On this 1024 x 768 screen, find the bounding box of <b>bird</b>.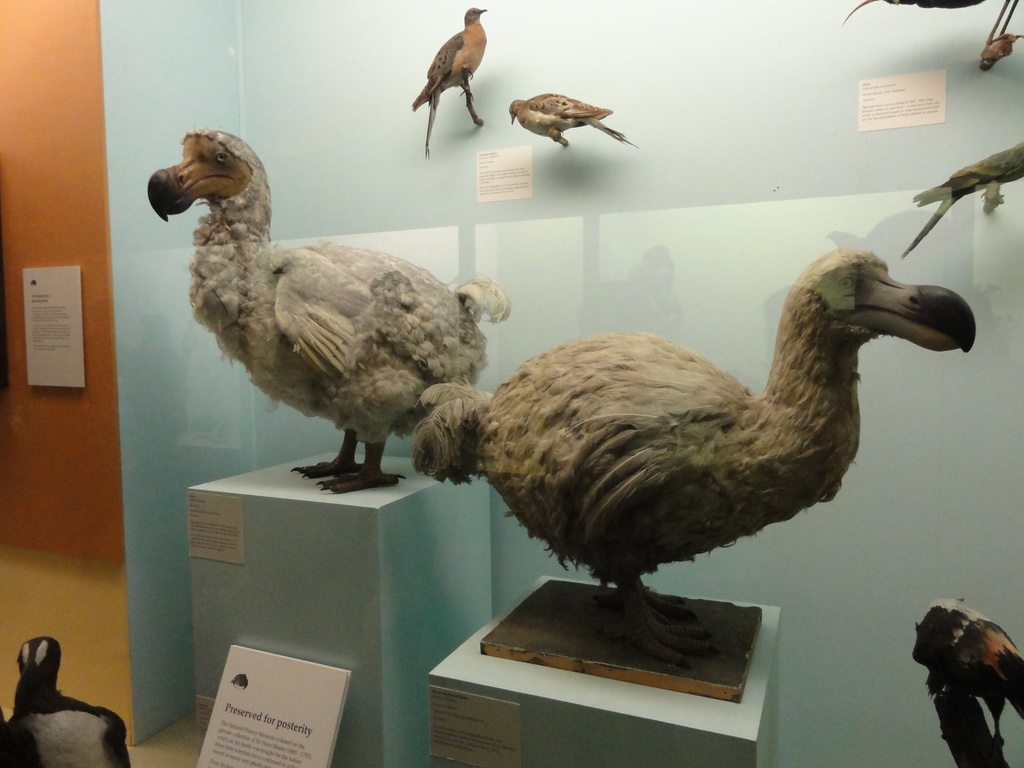
Bounding box: bbox=(149, 127, 510, 497).
